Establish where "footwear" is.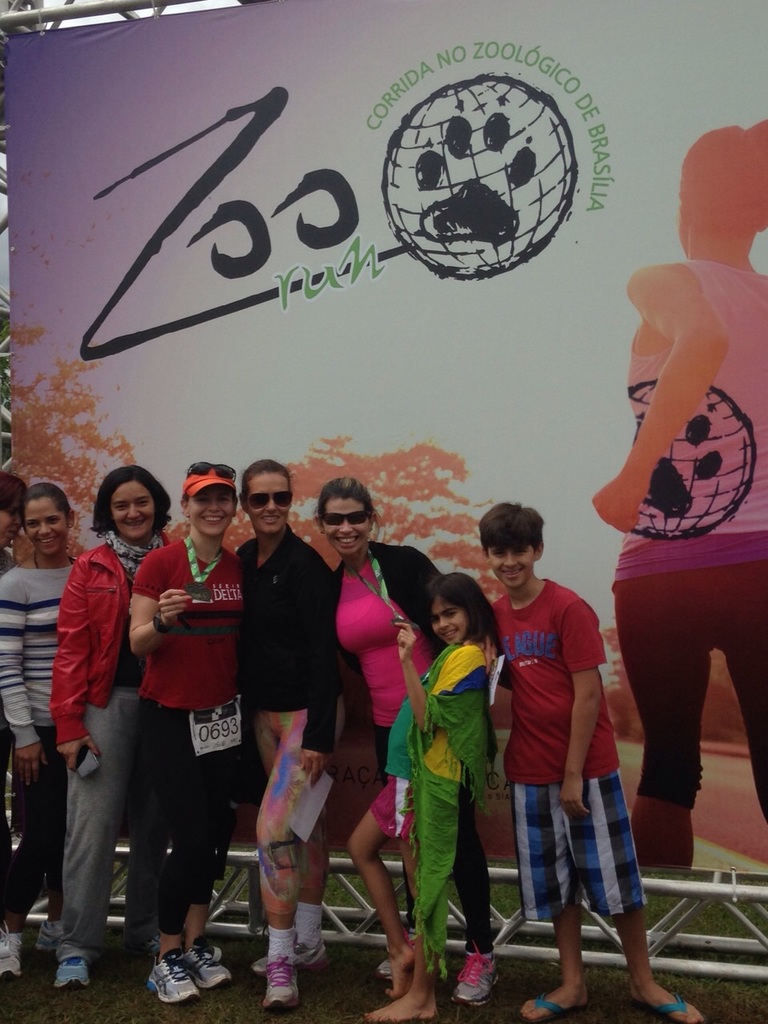
Established at BBox(150, 949, 198, 1003).
